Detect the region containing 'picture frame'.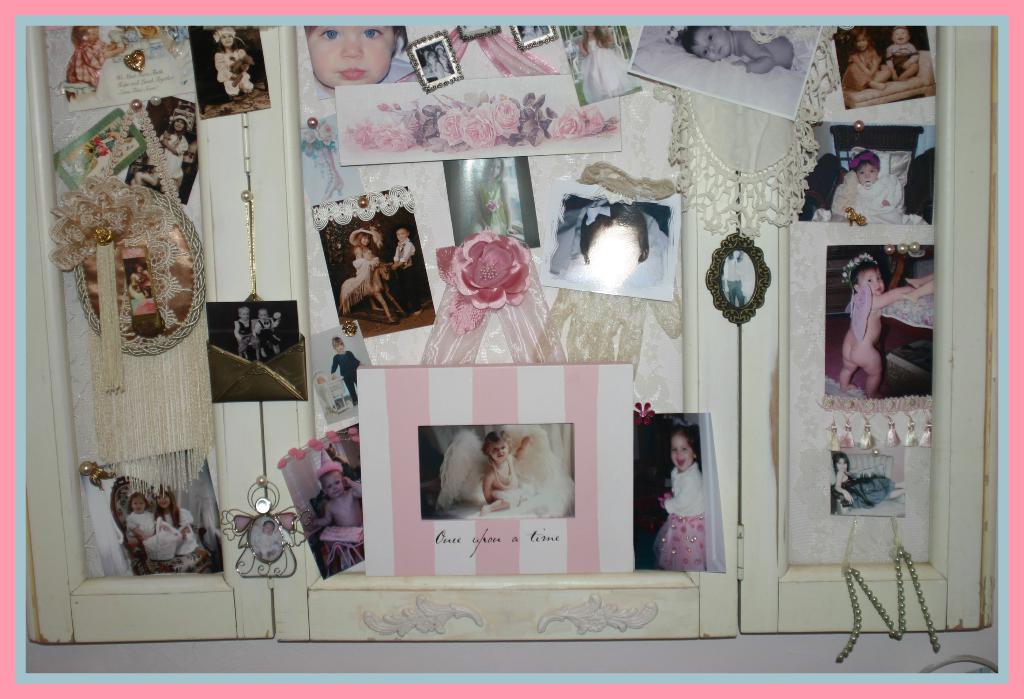
bbox=(405, 30, 460, 94).
